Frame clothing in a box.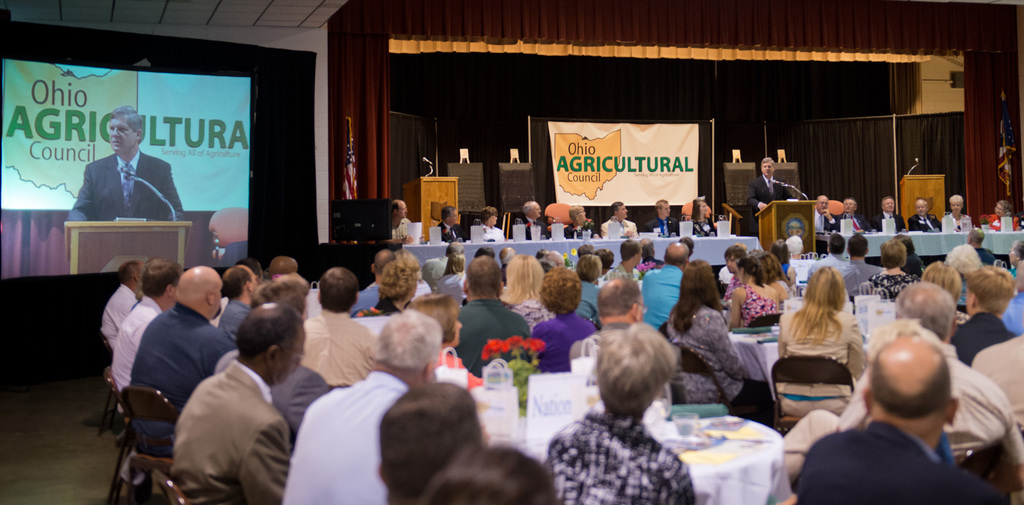
x1=387, y1=213, x2=412, y2=239.
